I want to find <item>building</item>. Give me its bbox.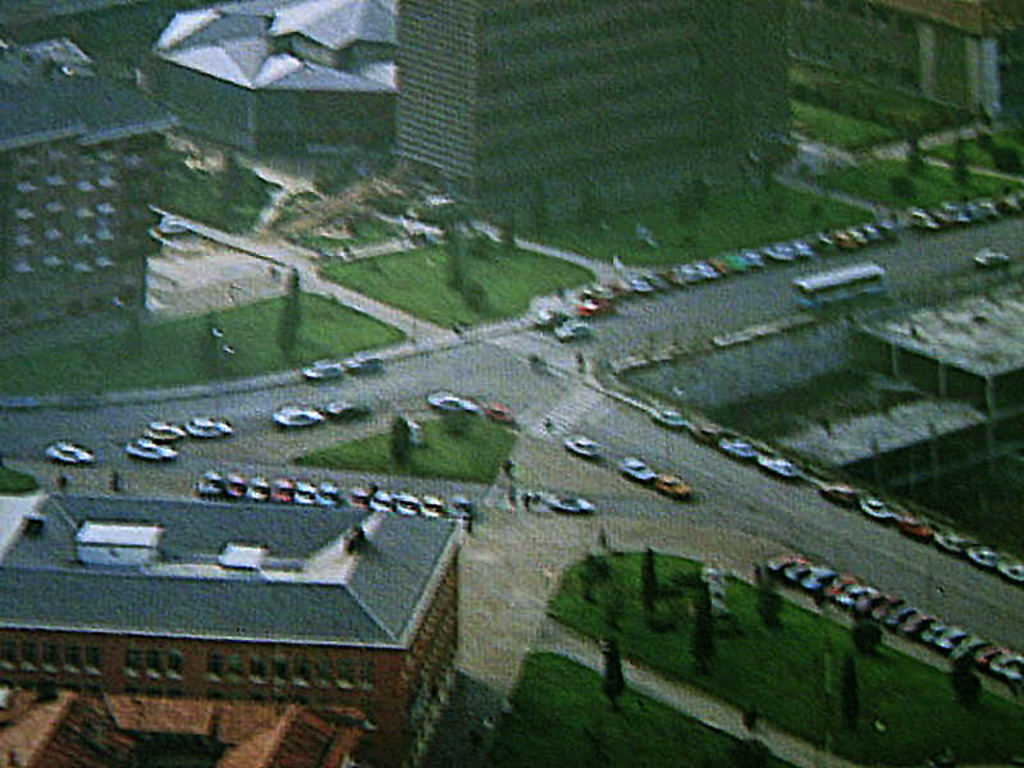
(394,0,794,207).
